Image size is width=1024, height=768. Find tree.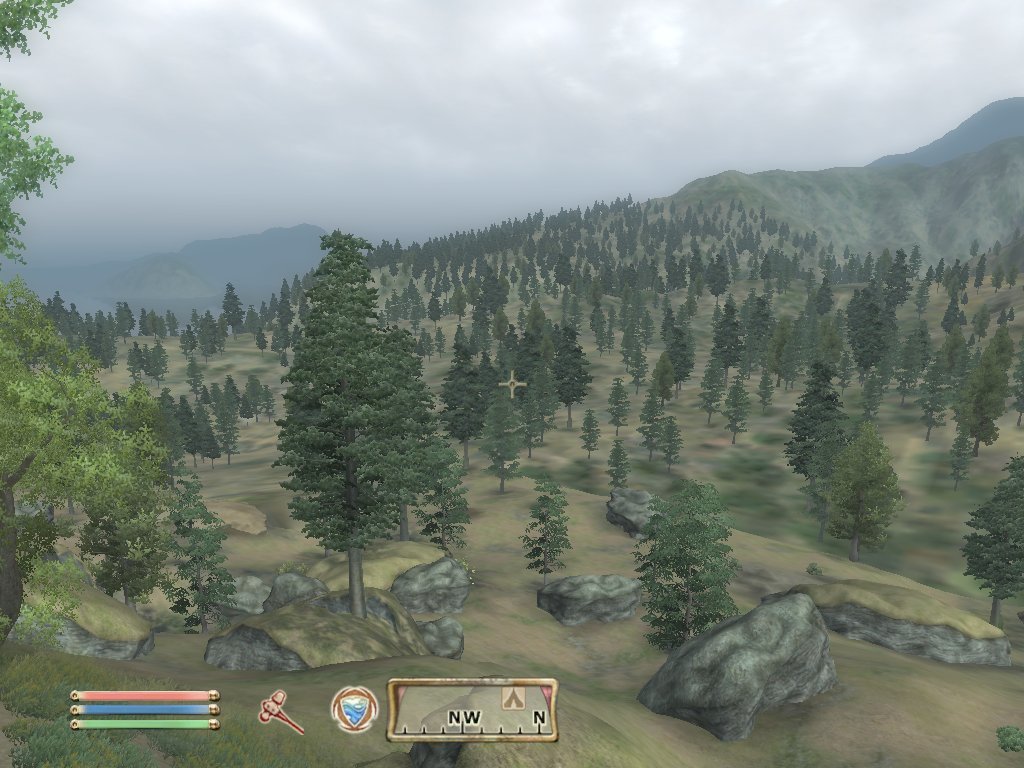
box=[510, 381, 533, 463].
